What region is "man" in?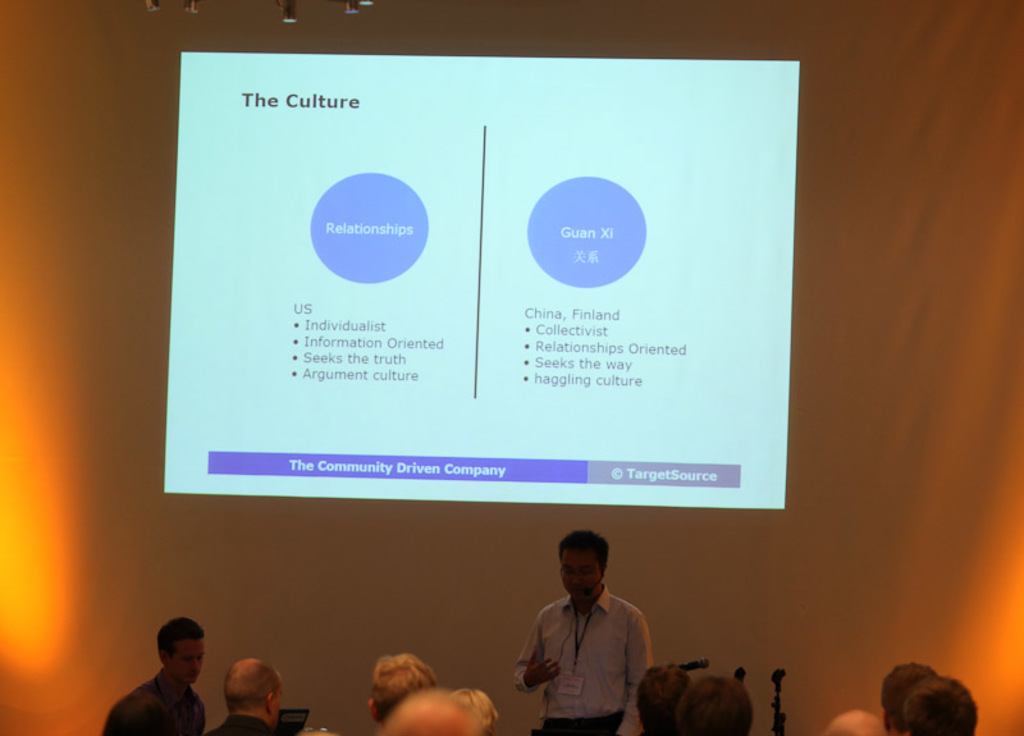
[left=512, top=524, right=644, bottom=735].
